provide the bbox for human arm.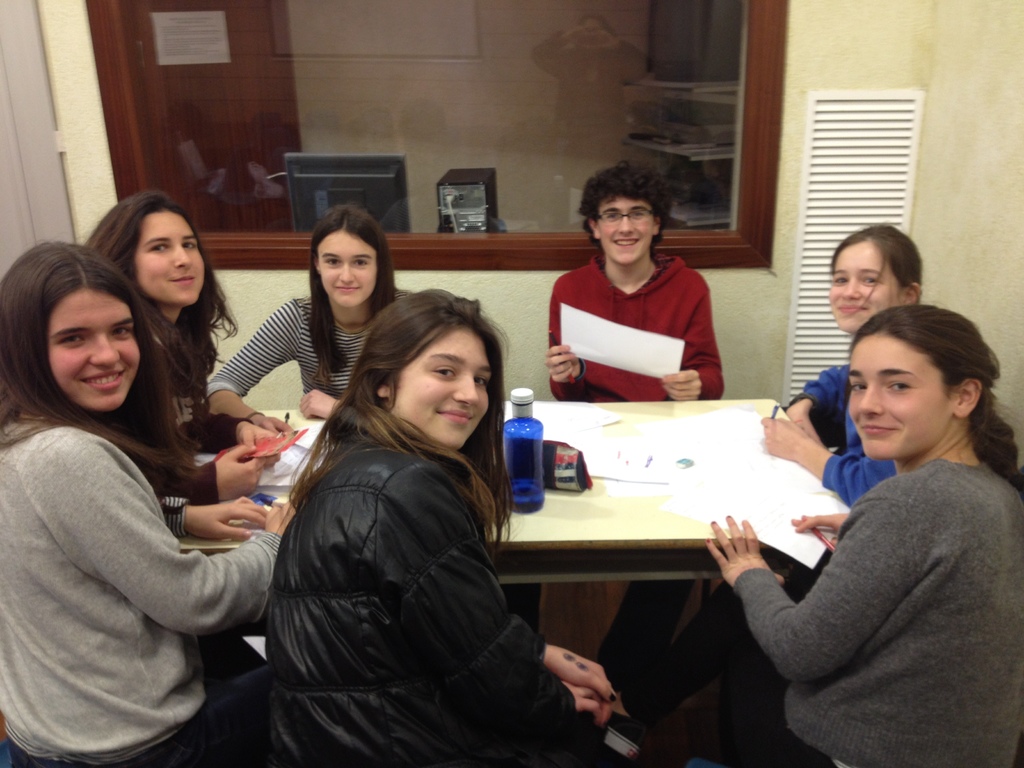
Rect(545, 277, 590, 403).
